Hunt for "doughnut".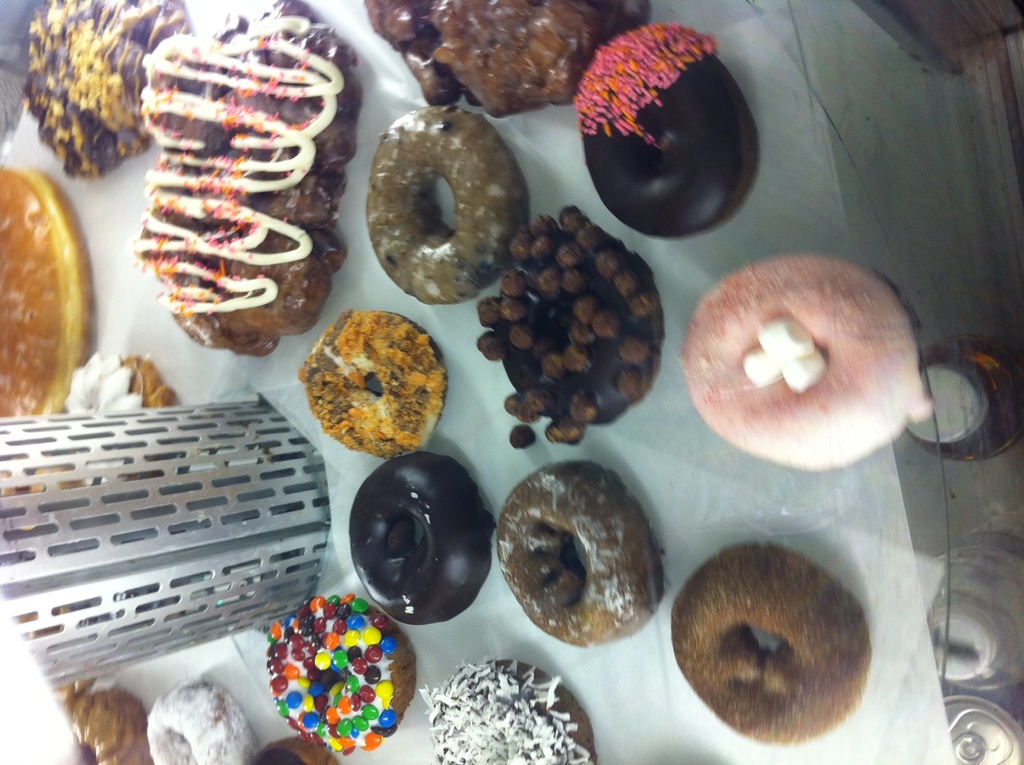
Hunted down at <bbox>352, 448, 493, 629</bbox>.
